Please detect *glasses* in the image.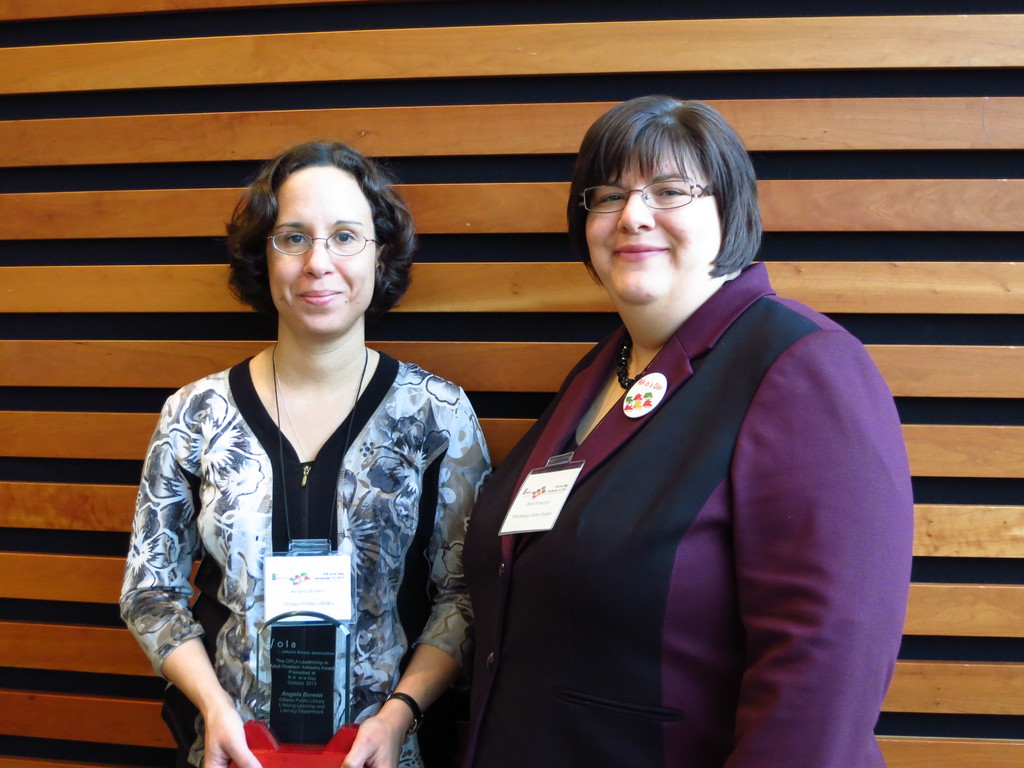
BBox(574, 182, 712, 218).
